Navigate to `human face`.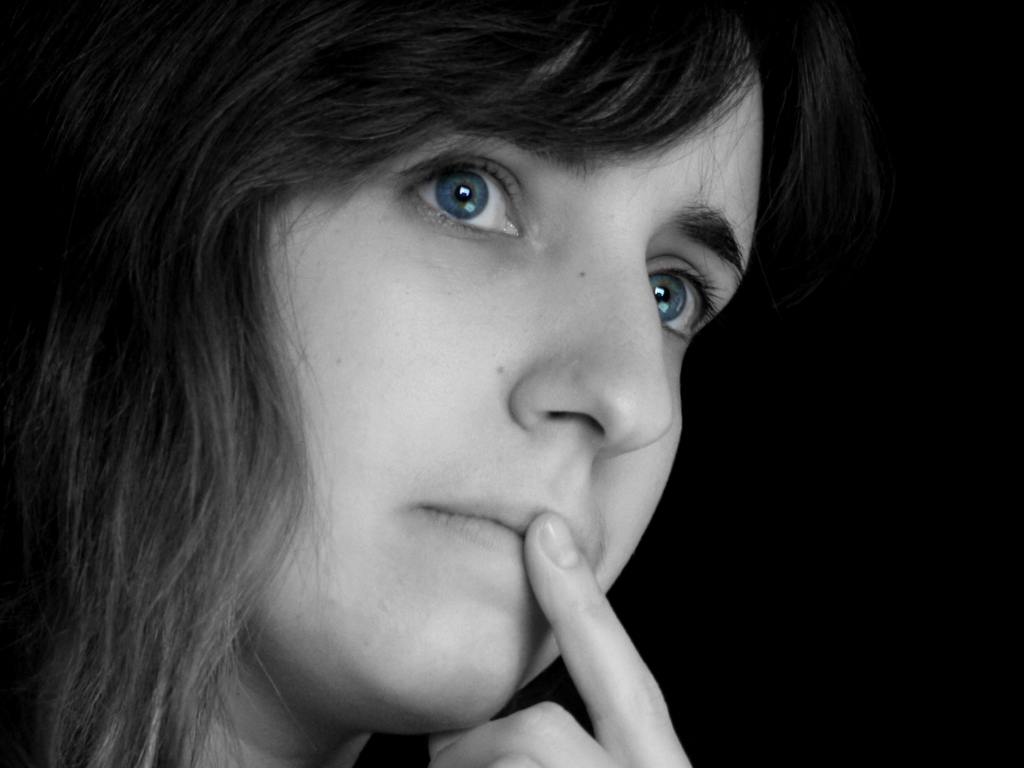
Navigation target: left=268, top=65, right=763, bottom=714.
